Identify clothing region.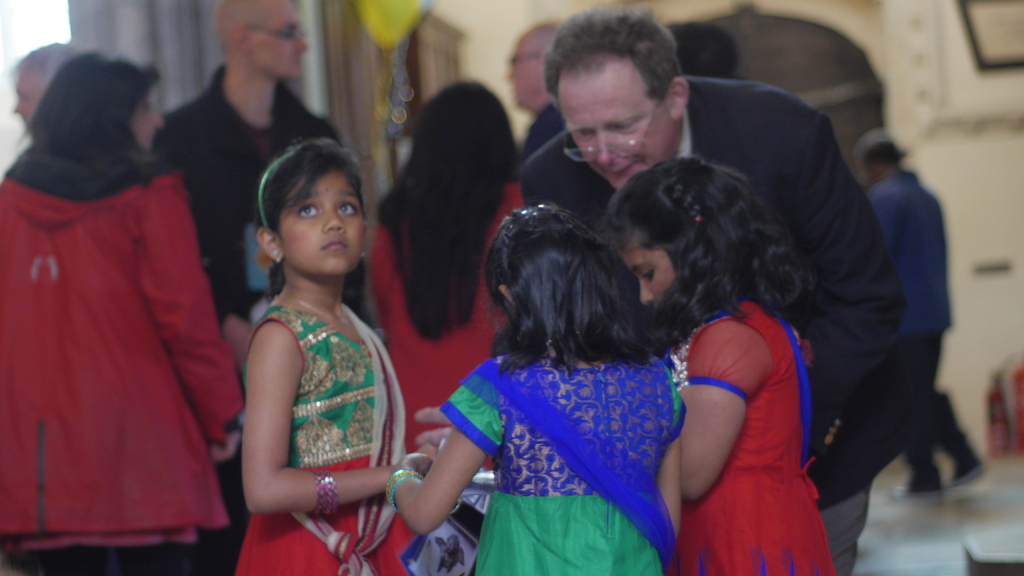
Region: x1=680 y1=287 x2=829 y2=548.
